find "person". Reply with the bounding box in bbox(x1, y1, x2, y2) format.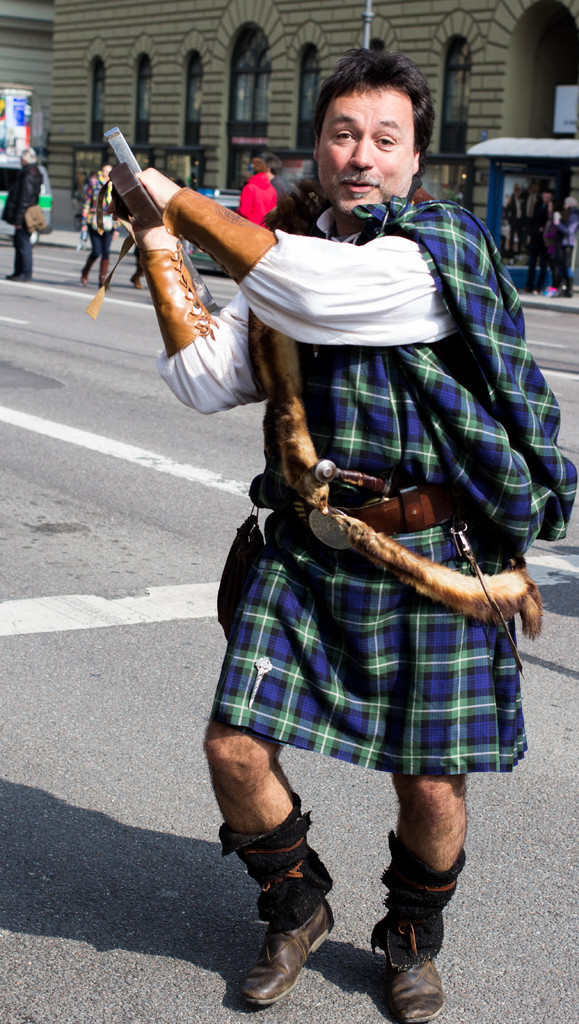
bbox(528, 182, 549, 293).
